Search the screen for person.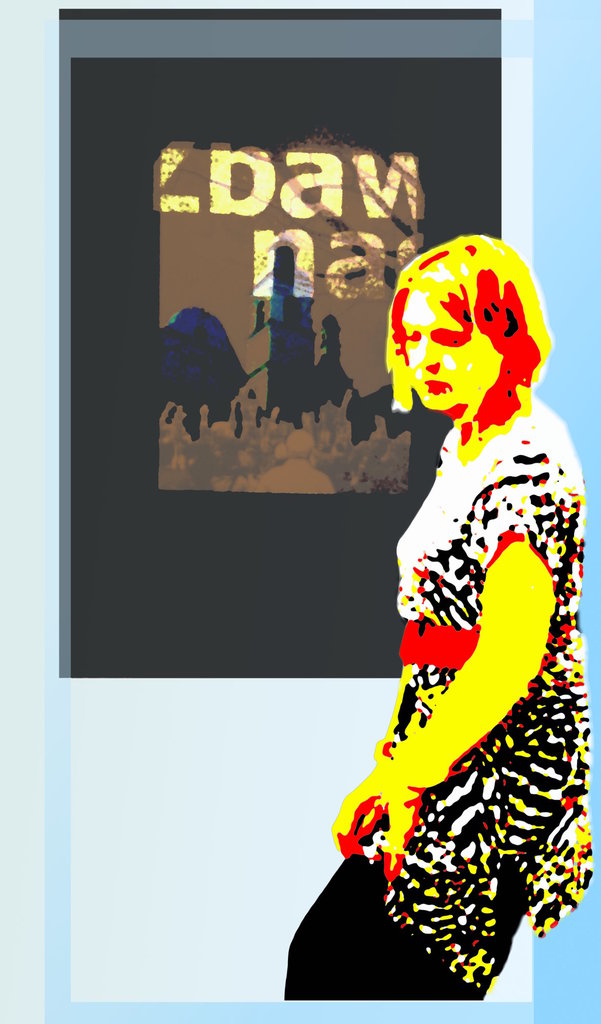
Found at Rect(318, 246, 589, 968).
